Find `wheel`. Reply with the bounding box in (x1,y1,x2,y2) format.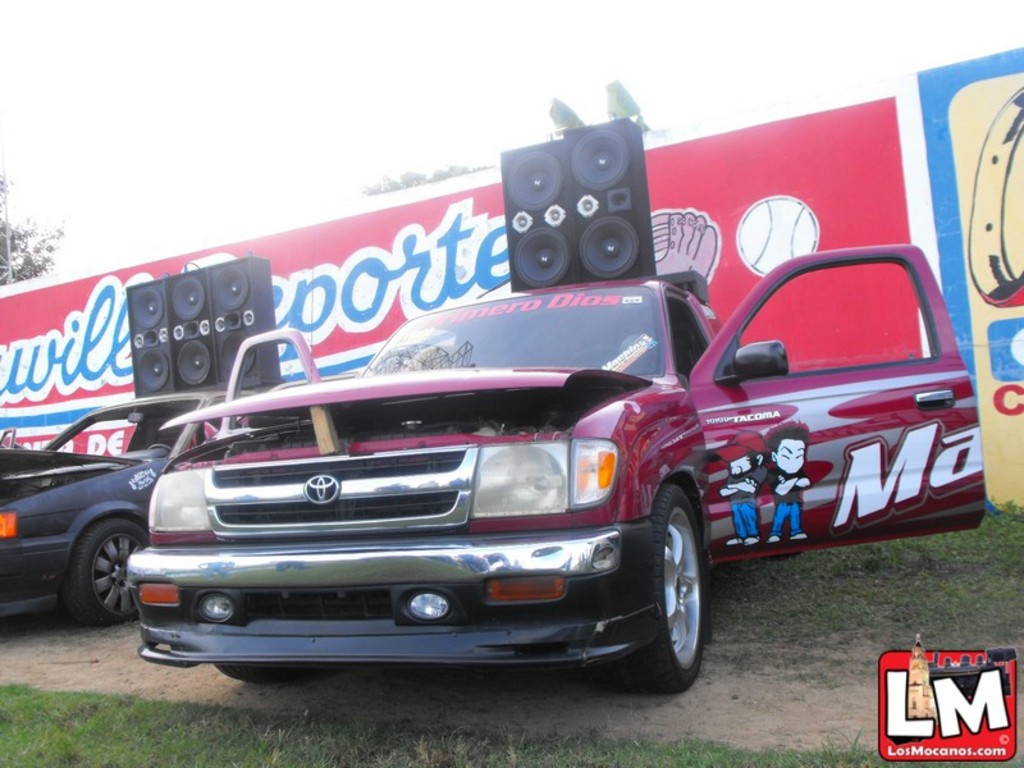
(581,486,709,703).
